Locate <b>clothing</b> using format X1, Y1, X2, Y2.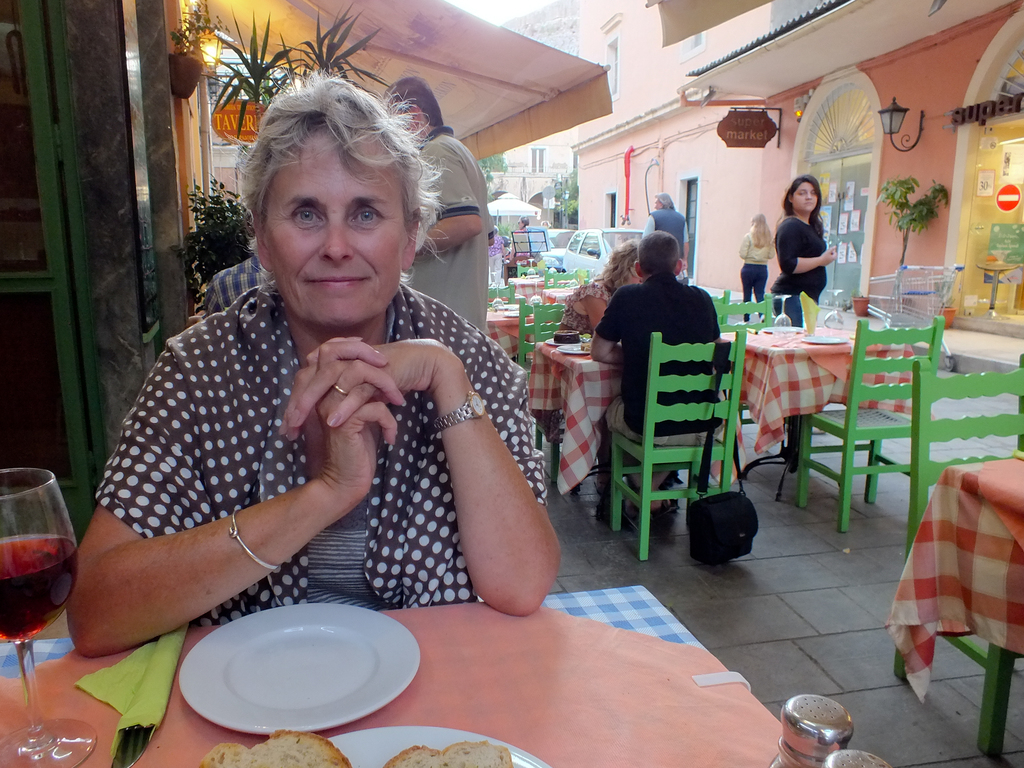
640, 201, 689, 282.
